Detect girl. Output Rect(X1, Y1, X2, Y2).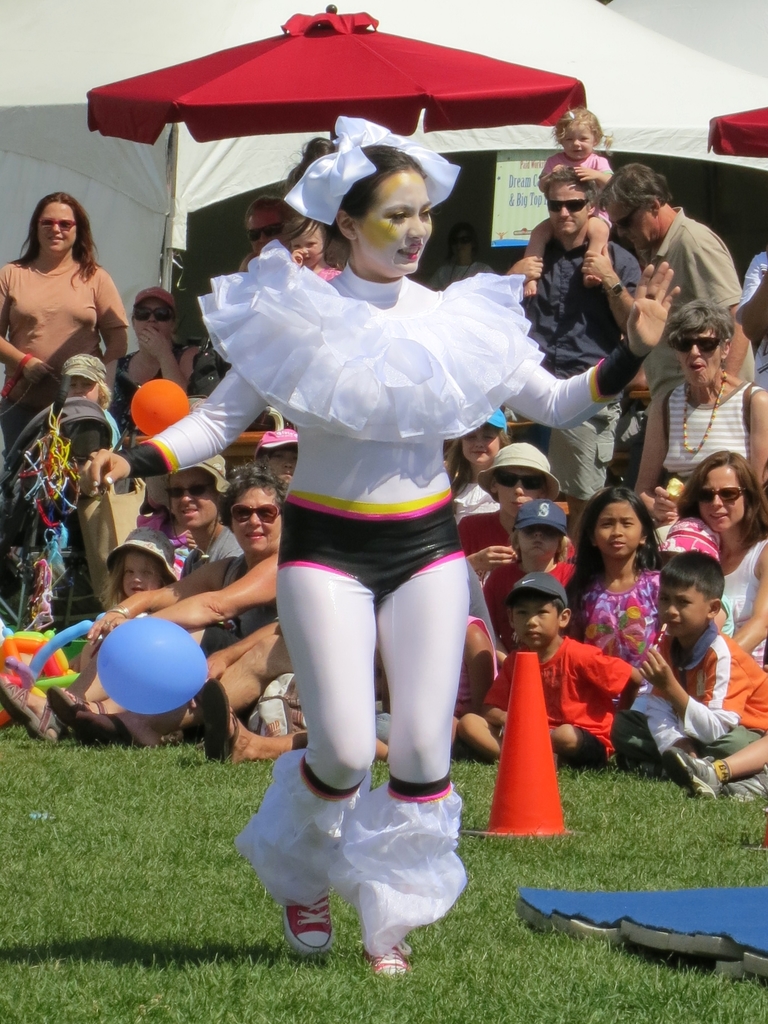
Rect(678, 451, 767, 655).
